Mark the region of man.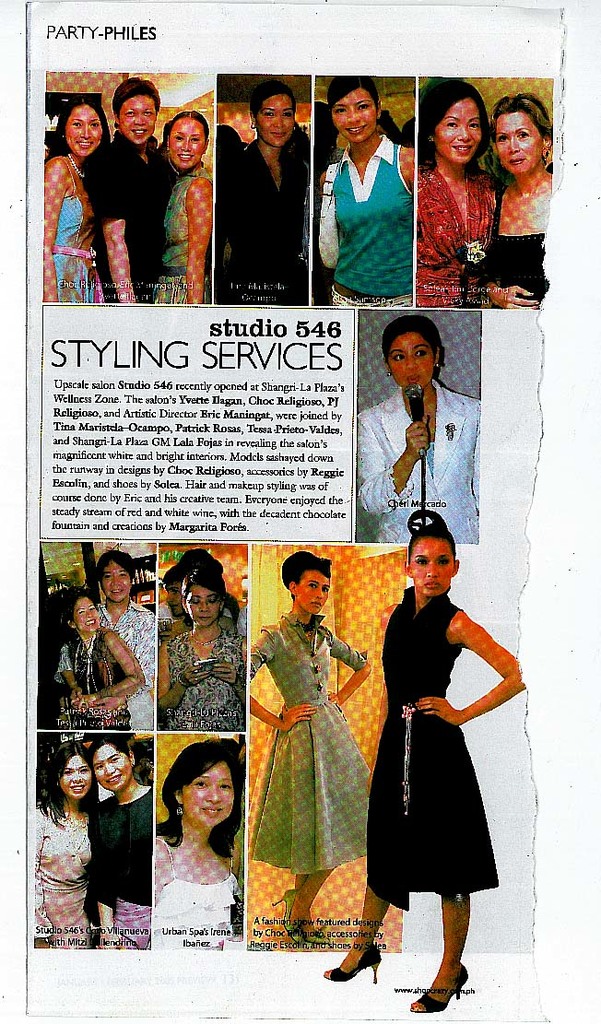
Region: BBox(86, 86, 177, 305).
